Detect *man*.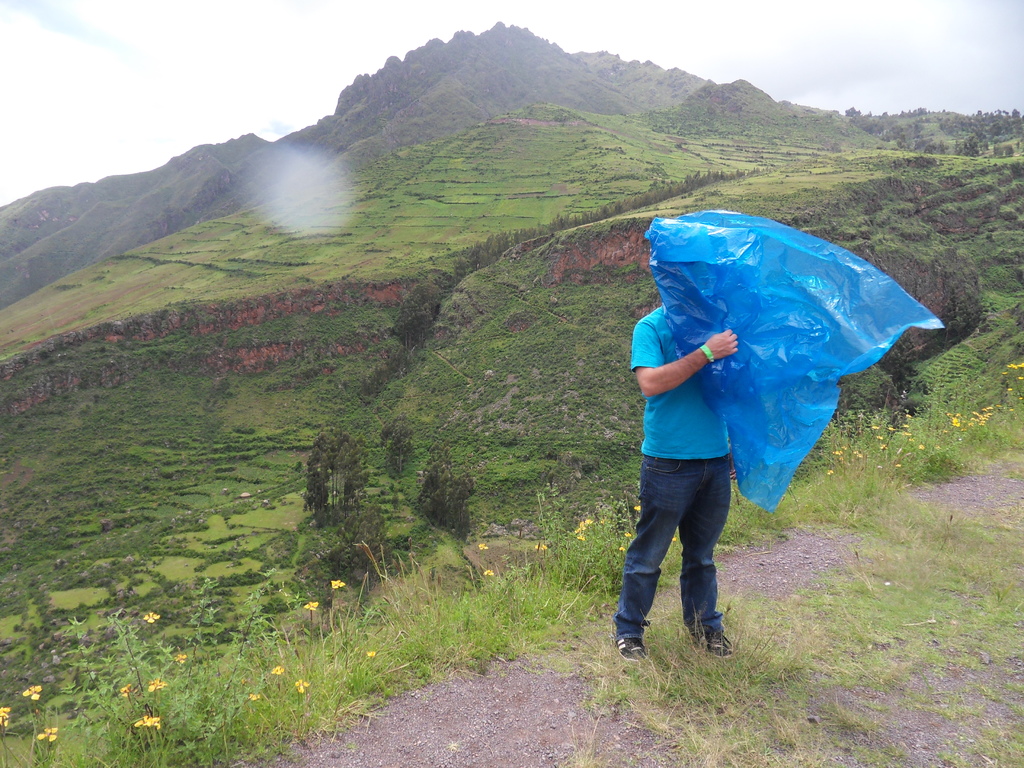
Detected at detection(605, 284, 768, 661).
